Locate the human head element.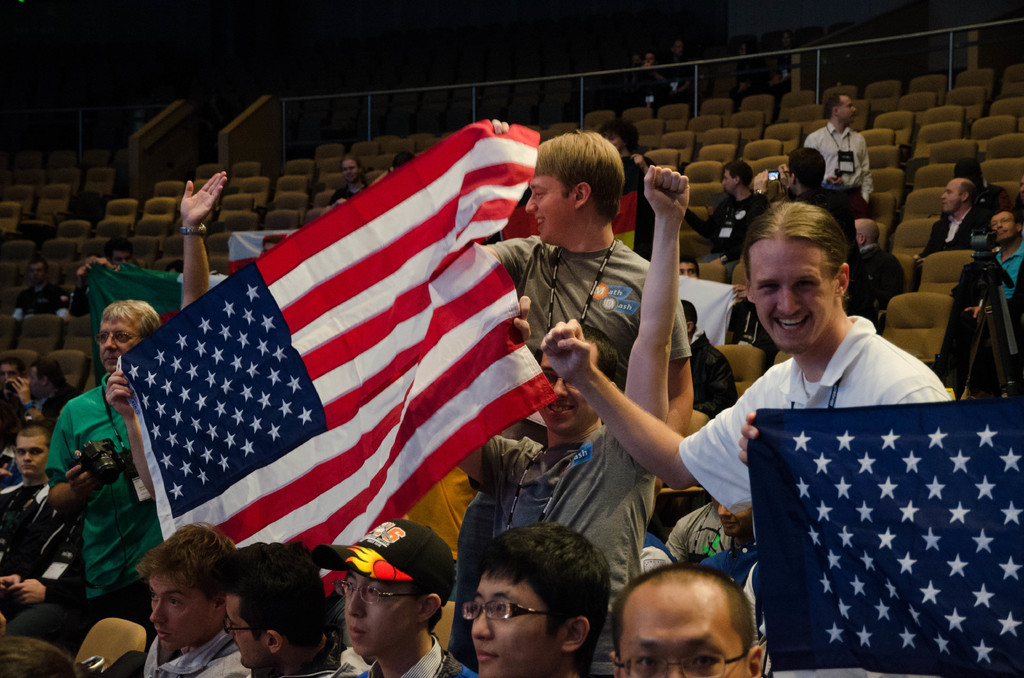
Element bbox: 390, 150, 417, 167.
